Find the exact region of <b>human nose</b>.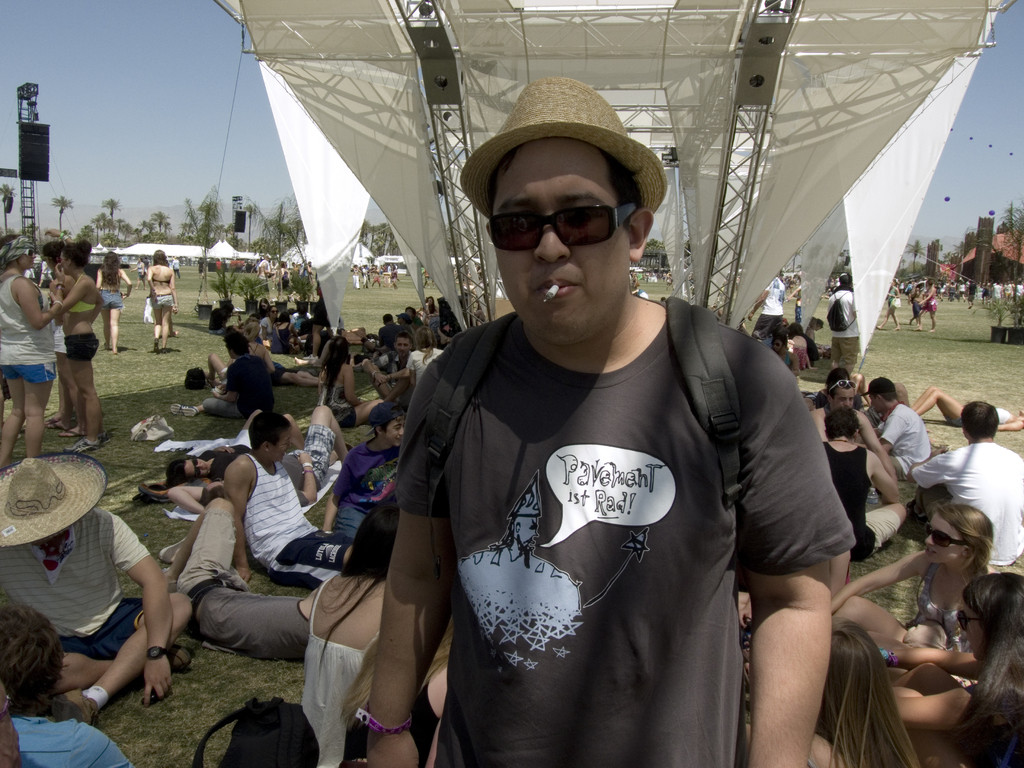
Exact region: left=397, top=428, right=404, bottom=441.
